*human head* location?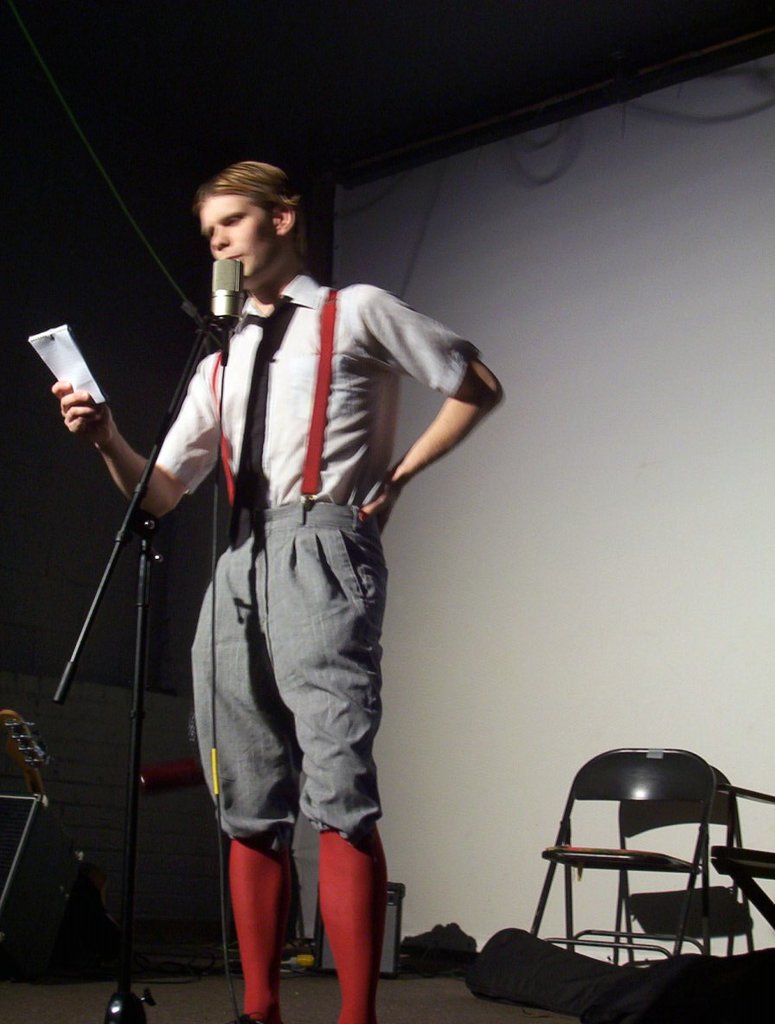
177 146 316 291
